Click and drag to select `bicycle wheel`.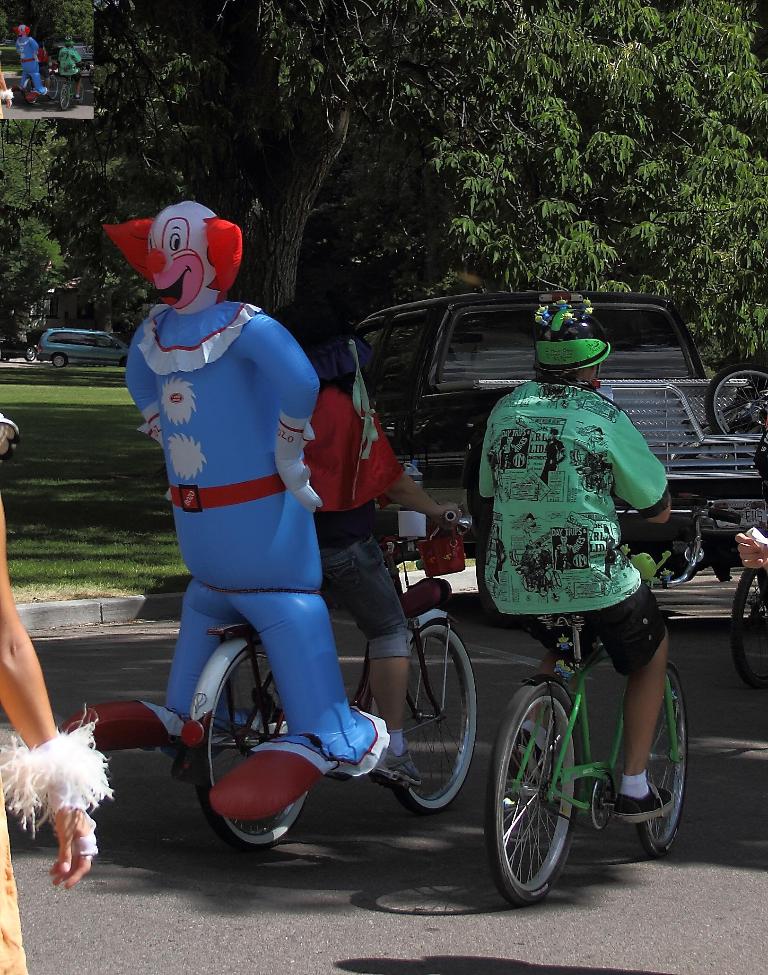
Selection: detection(490, 684, 607, 911).
